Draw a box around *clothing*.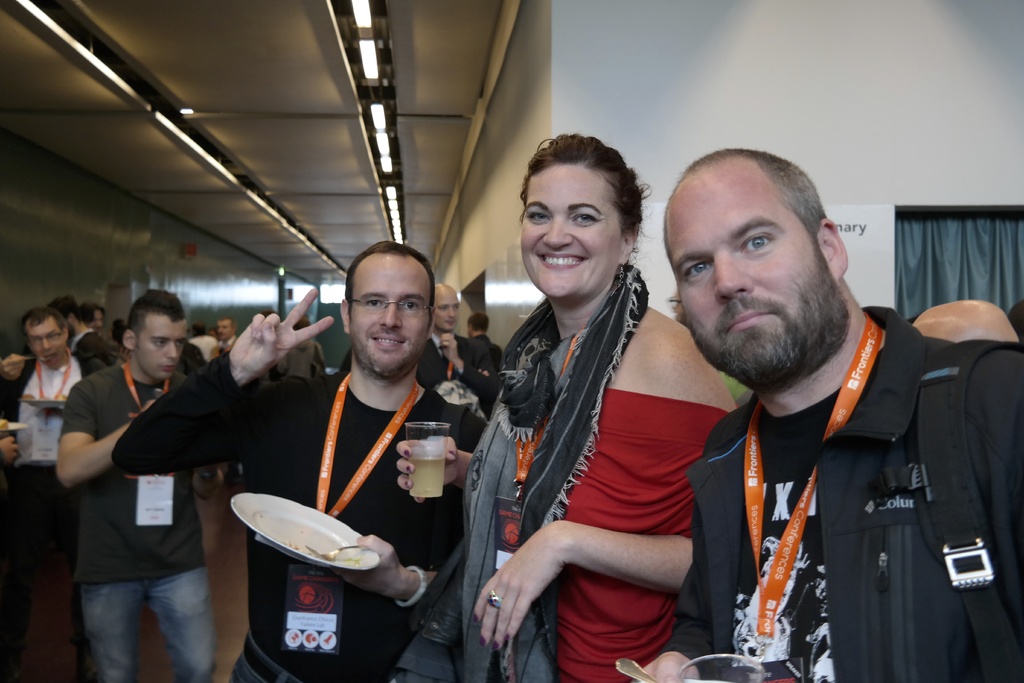
(51, 371, 214, 677).
